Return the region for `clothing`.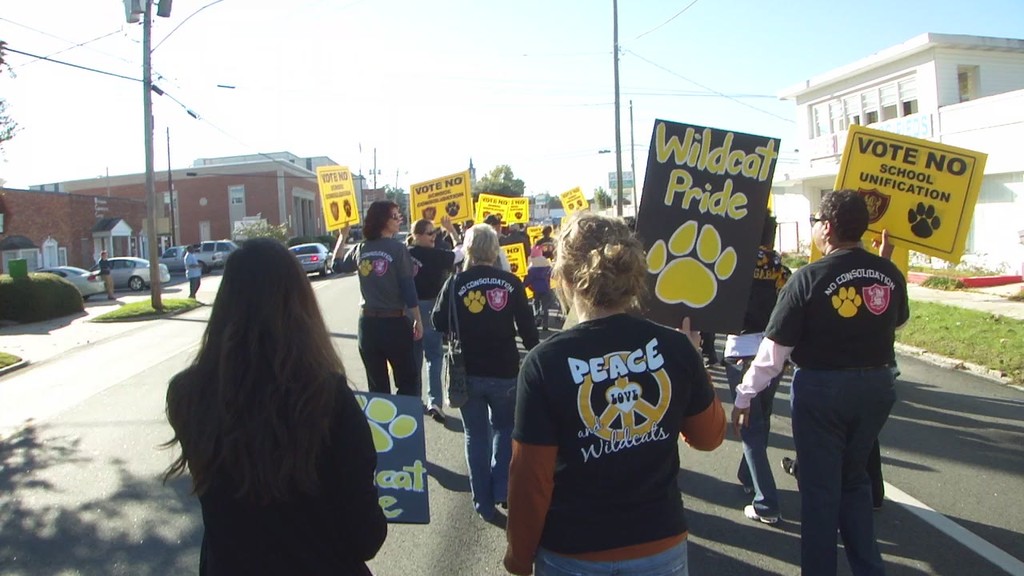
select_region(182, 251, 202, 297).
